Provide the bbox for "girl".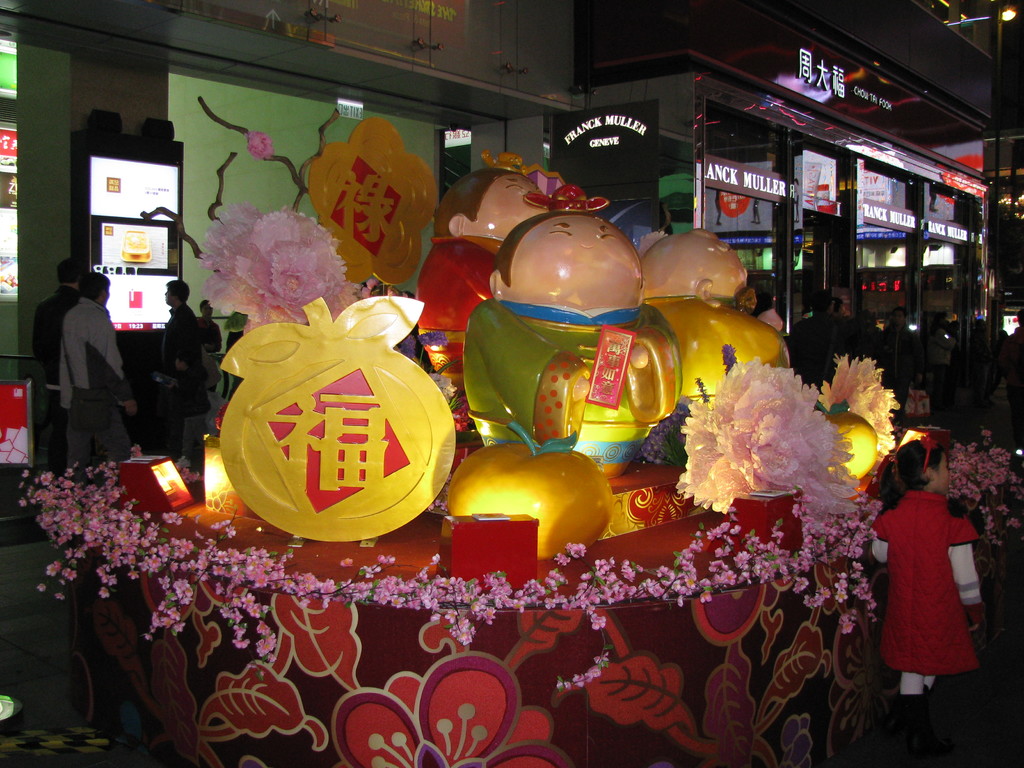
860,431,977,762.
